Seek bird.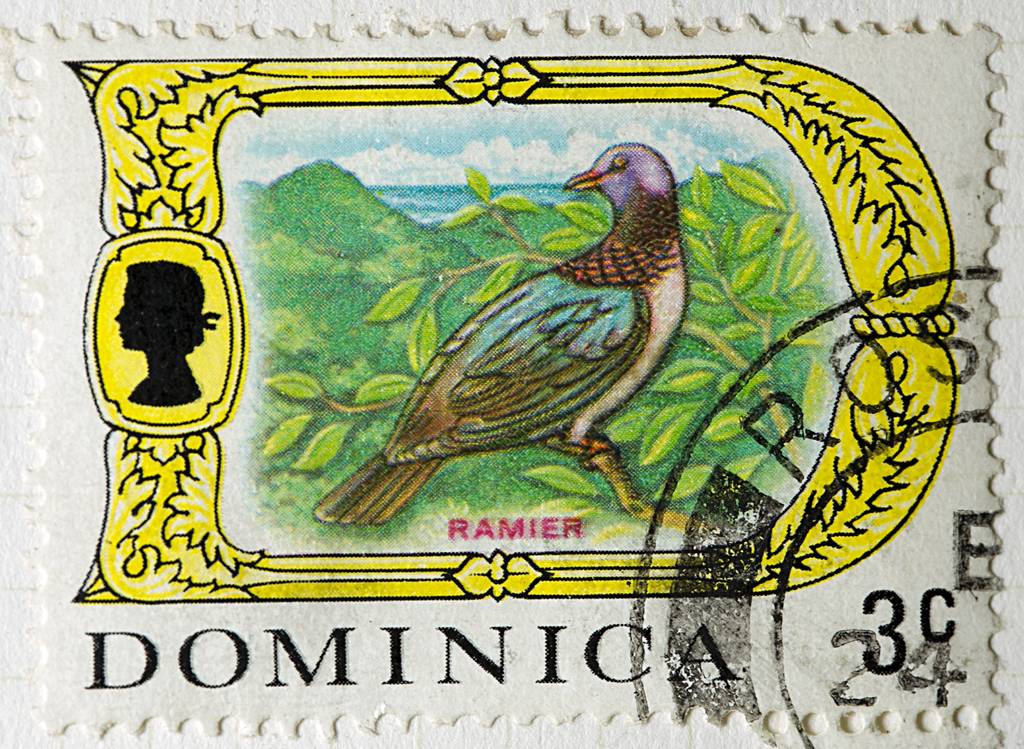
(left=324, top=136, right=692, bottom=511).
